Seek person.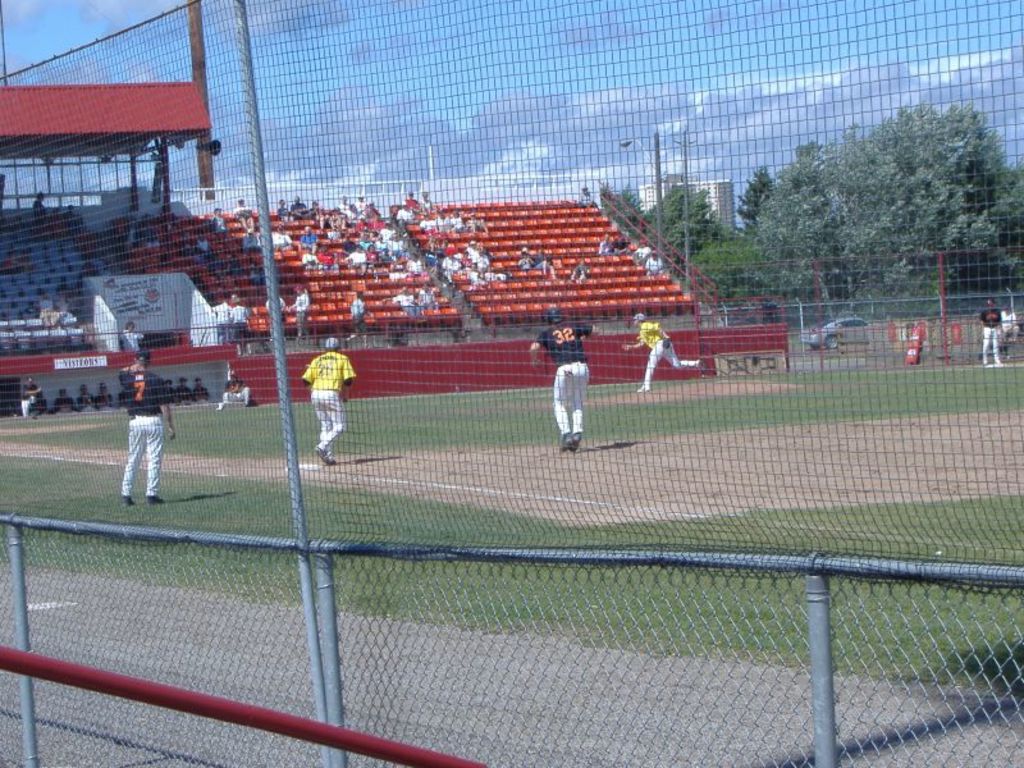
116,325,146,344.
